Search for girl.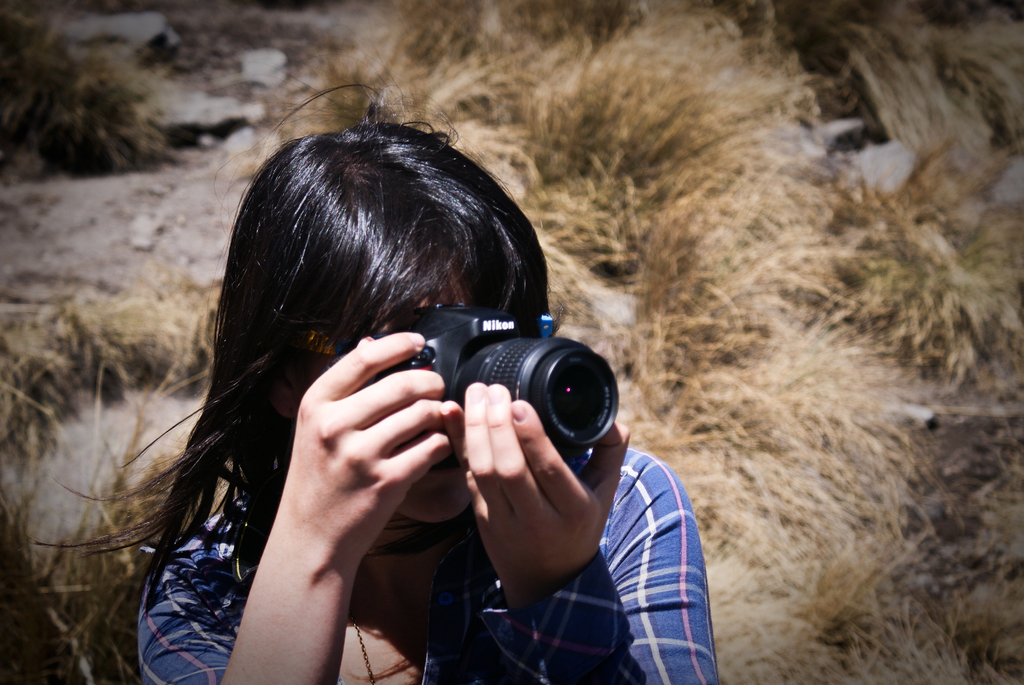
Found at bbox(30, 84, 719, 682).
